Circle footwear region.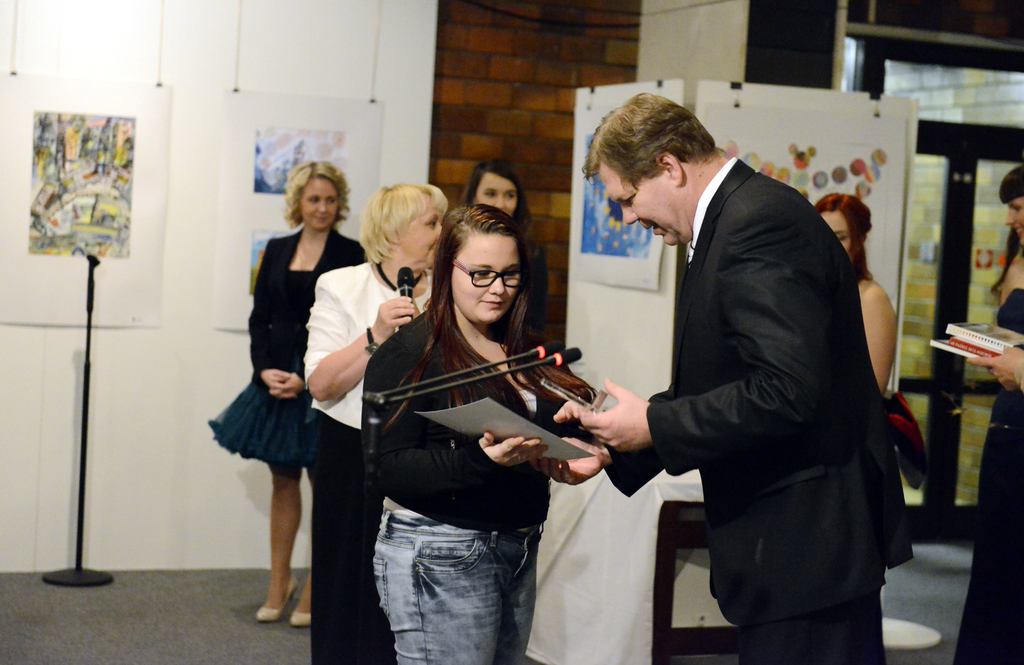
Region: (257, 578, 306, 621).
